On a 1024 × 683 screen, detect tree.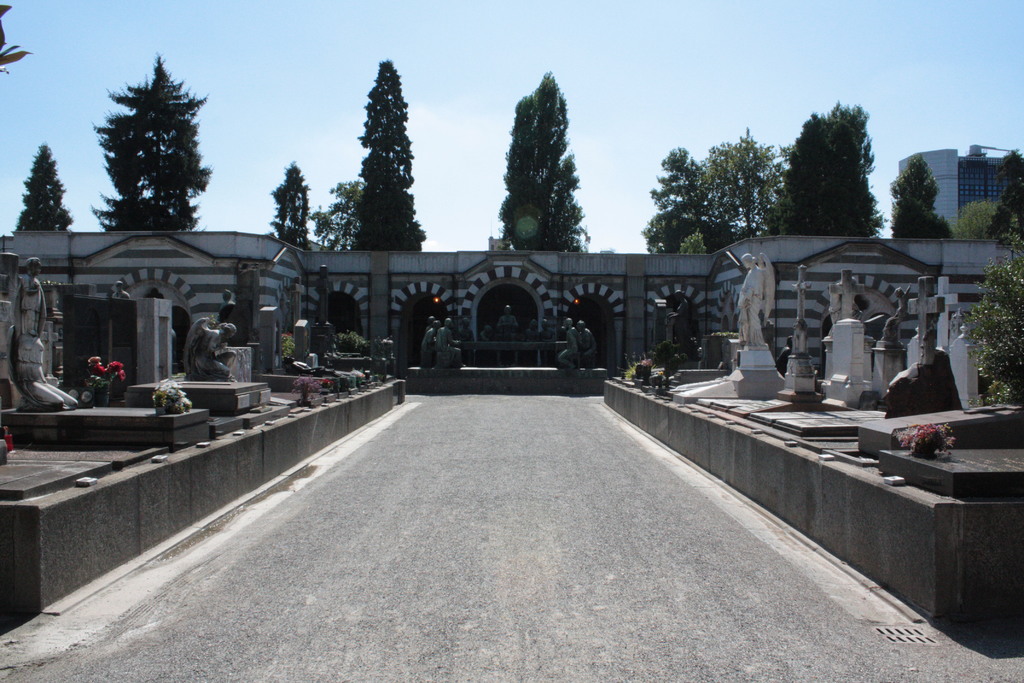
bbox(311, 174, 366, 249).
